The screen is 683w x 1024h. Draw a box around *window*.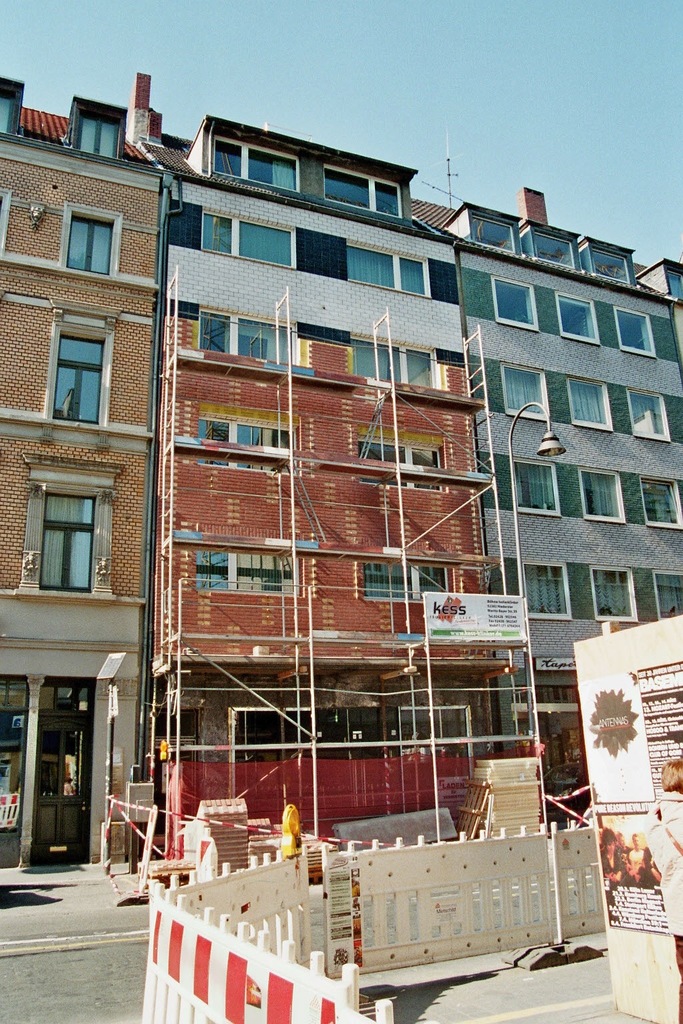
rect(556, 374, 621, 431).
